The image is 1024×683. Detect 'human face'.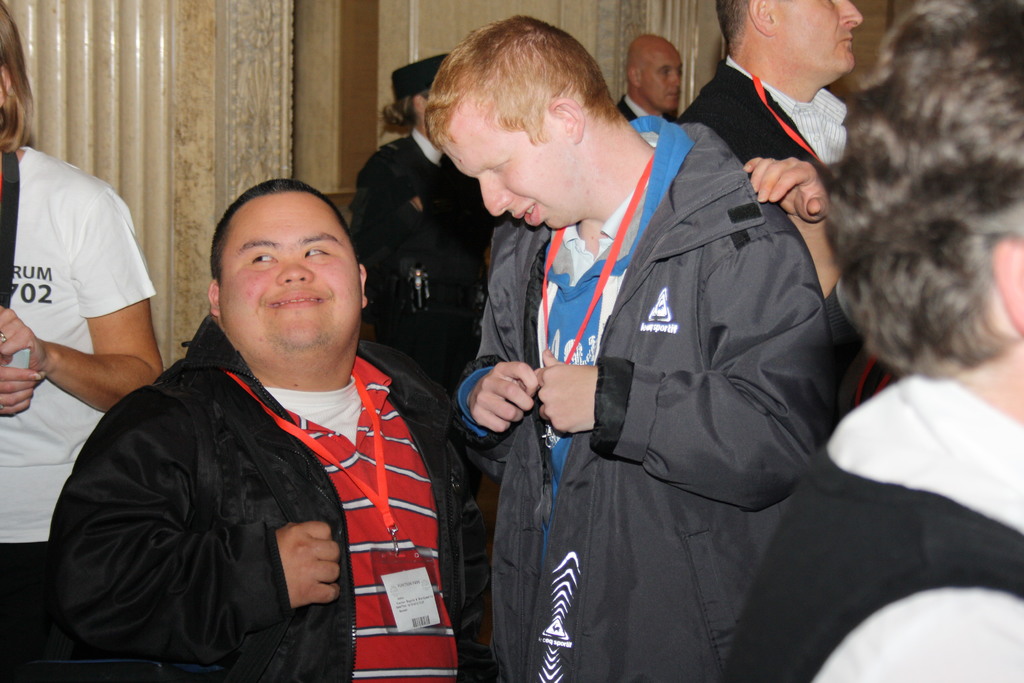
Detection: (779, 0, 858, 84).
